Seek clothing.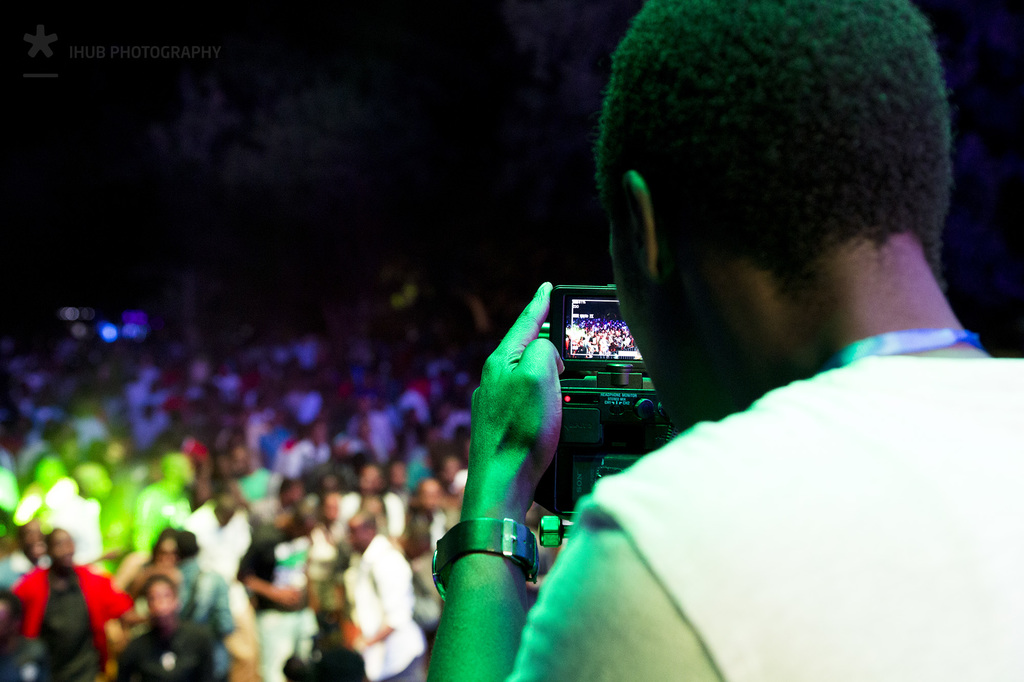
region(505, 357, 1023, 681).
